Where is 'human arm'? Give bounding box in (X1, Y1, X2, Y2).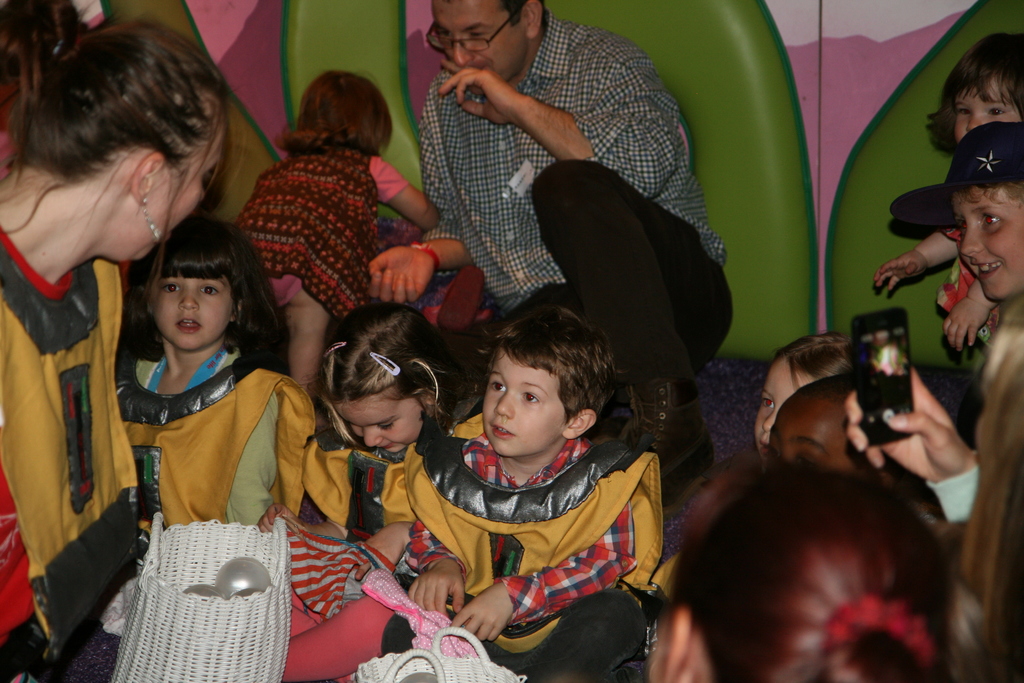
(257, 420, 351, 542).
